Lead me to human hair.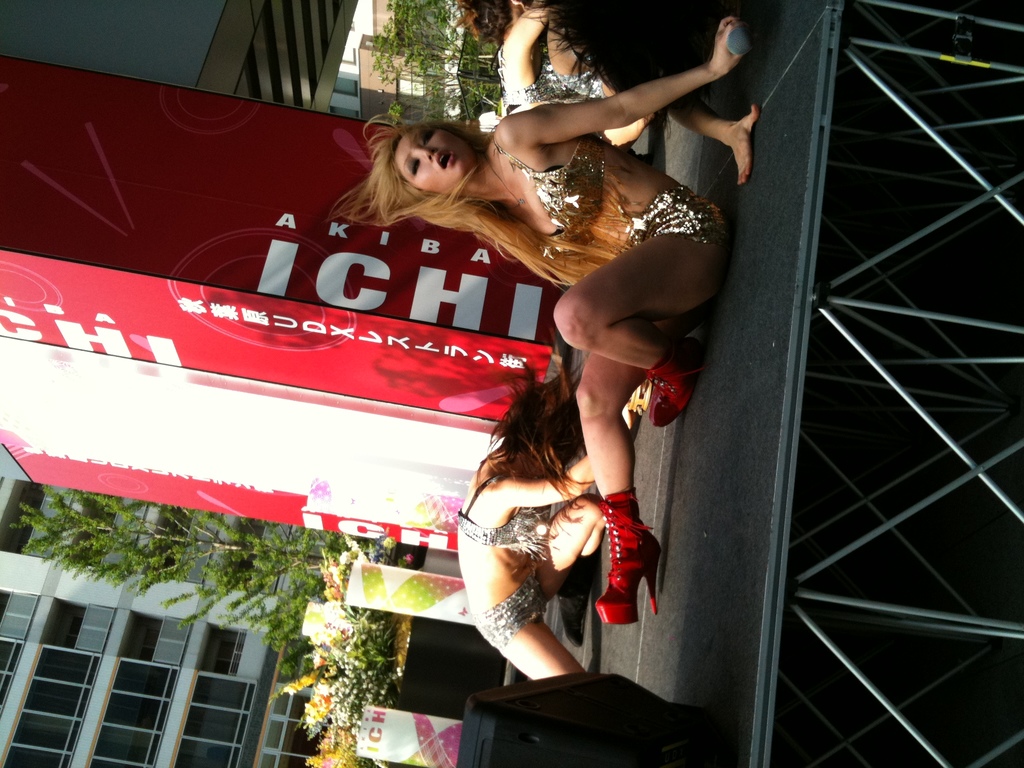
Lead to left=473, top=353, right=593, bottom=529.
